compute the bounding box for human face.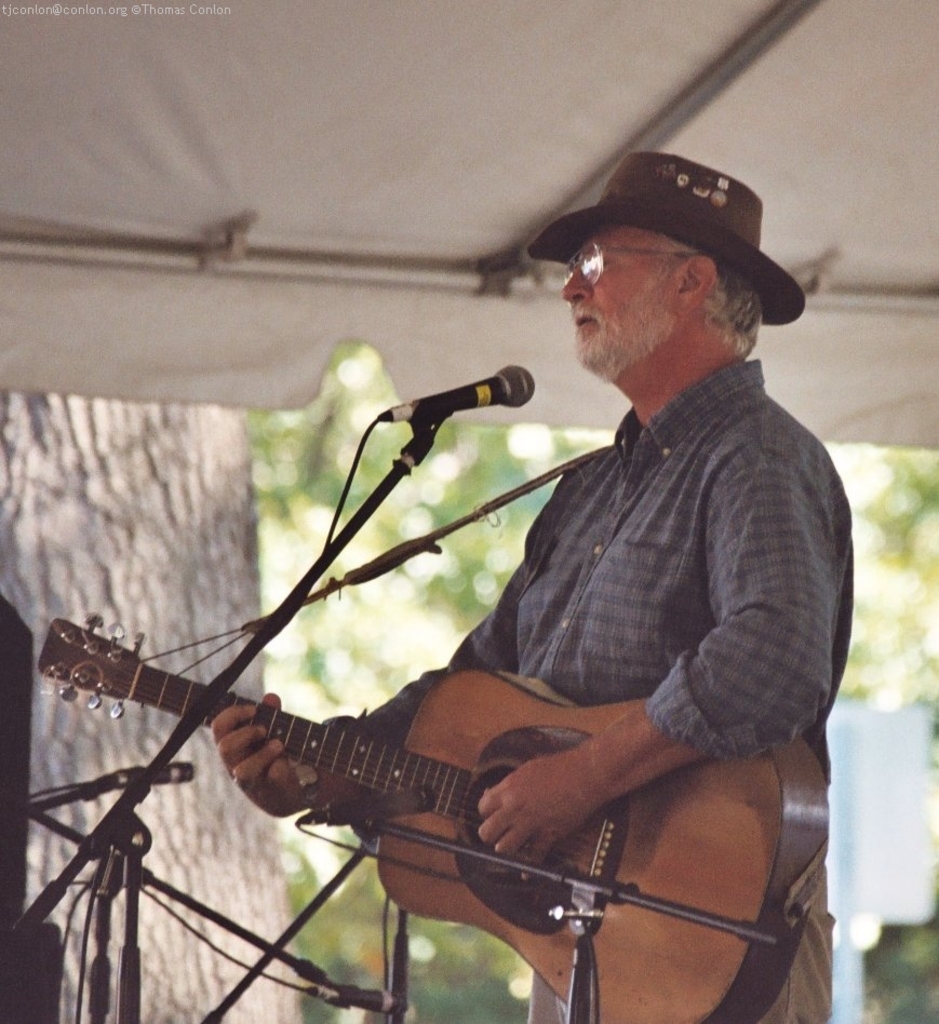
(left=566, top=215, right=696, bottom=372).
